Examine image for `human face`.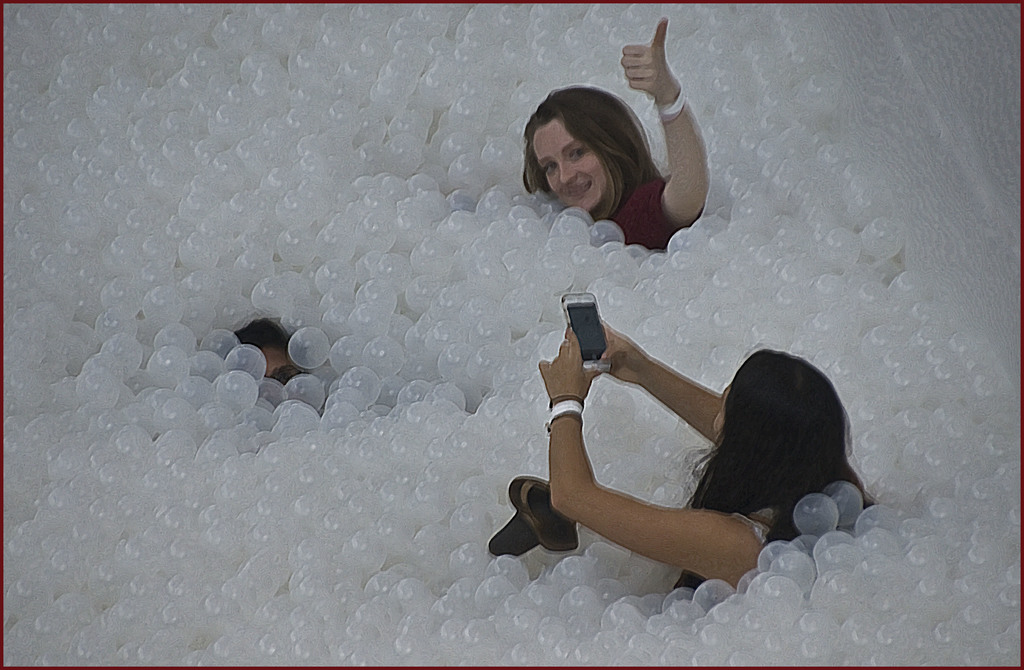
Examination result: x1=710 y1=388 x2=729 y2=447.
